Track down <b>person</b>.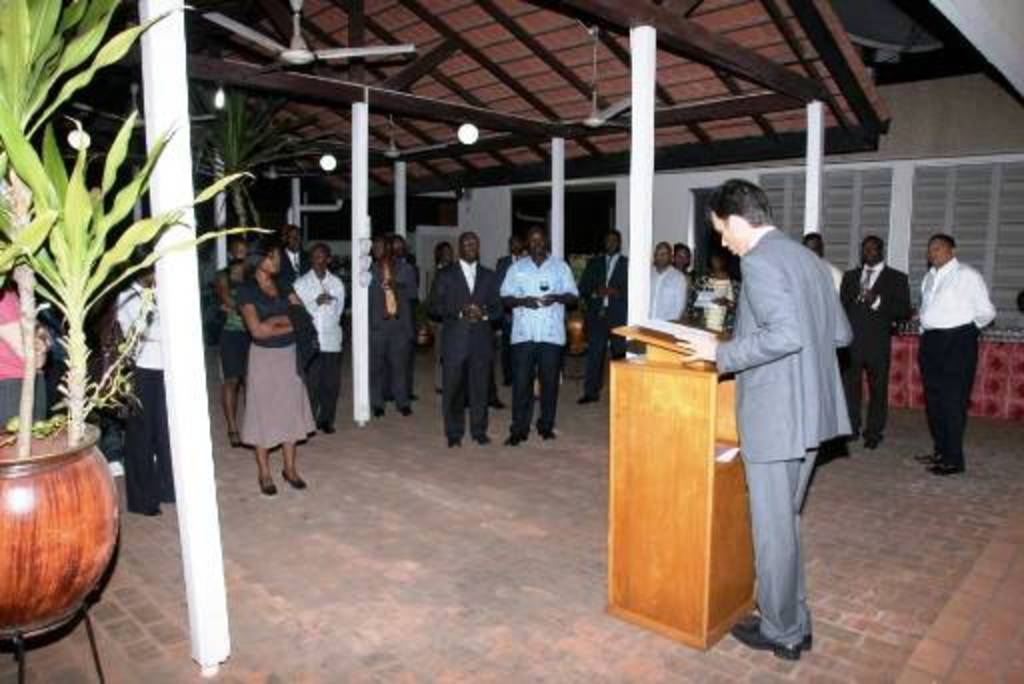
Tracked to <bbox>718, 156, 864, 664</bbox>.
